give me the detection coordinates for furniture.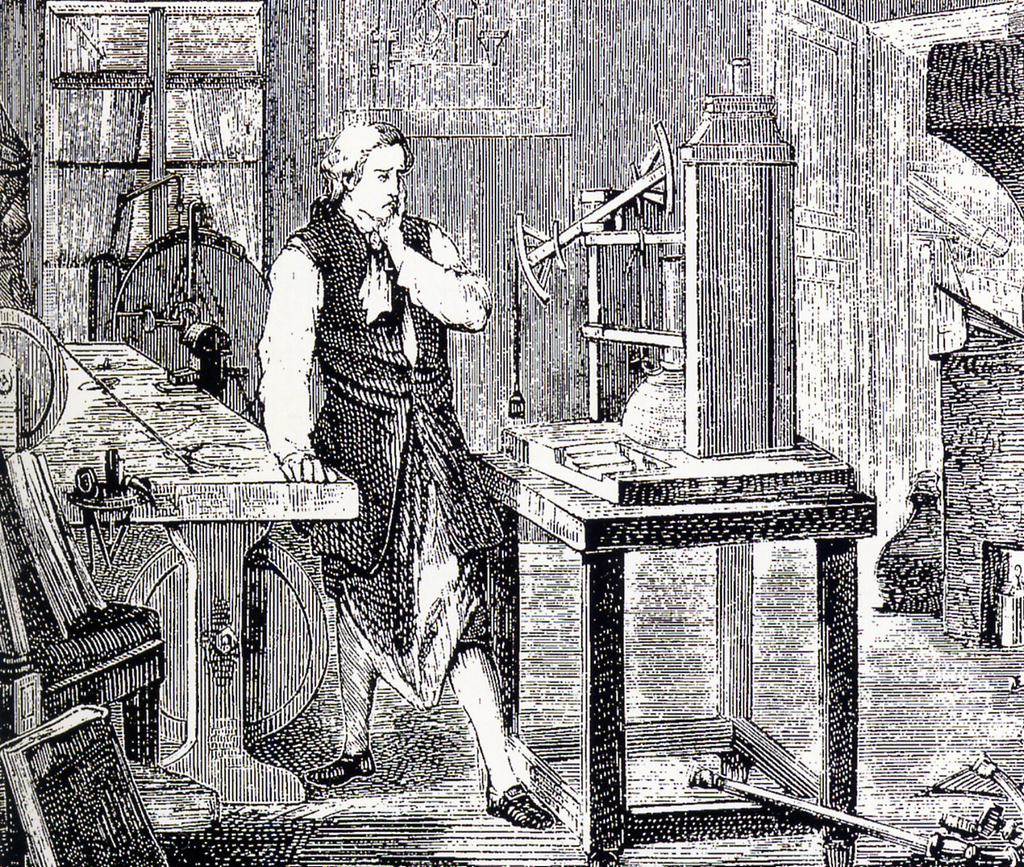
<box>40,345,363,807</box>.
